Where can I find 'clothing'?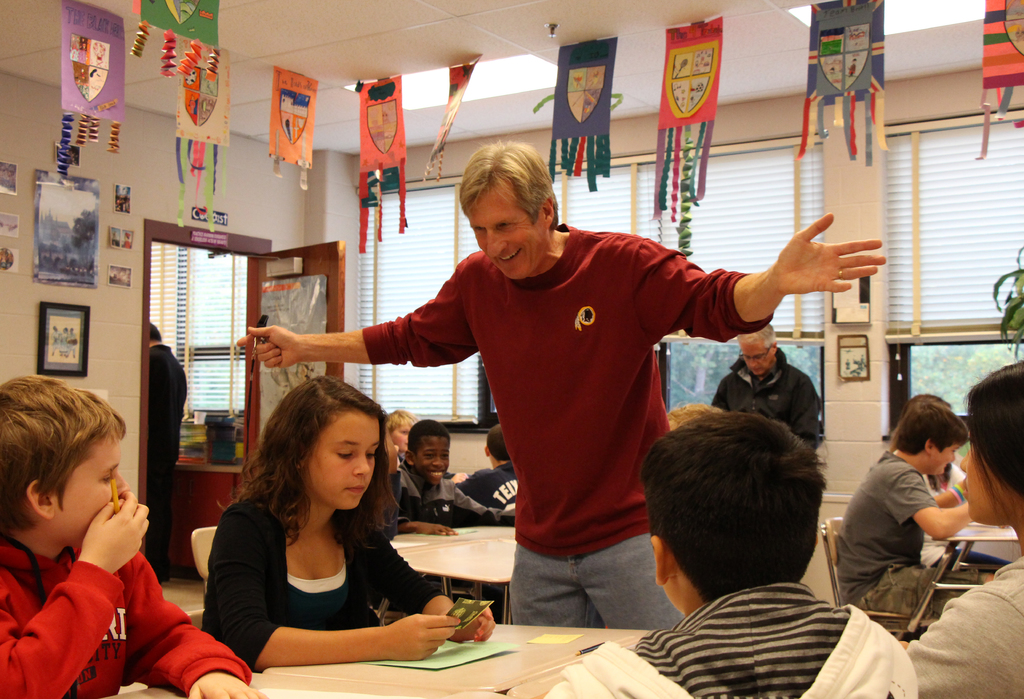
You can find it at box(0, 536, 252, 698).
